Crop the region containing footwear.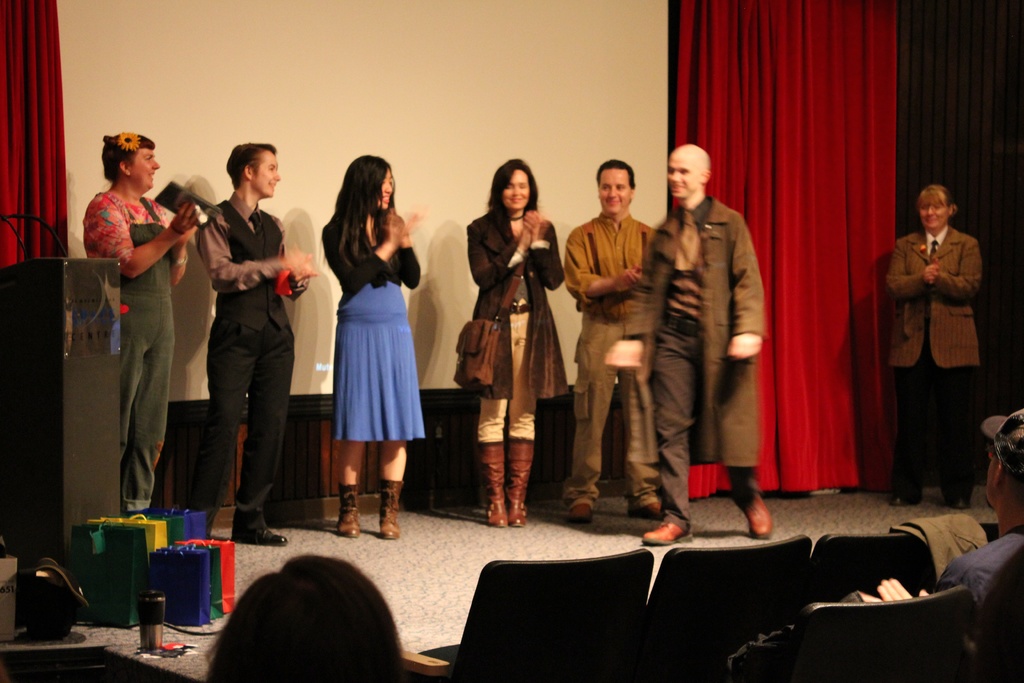
Crop region: region(568, 501, 593, 525).
